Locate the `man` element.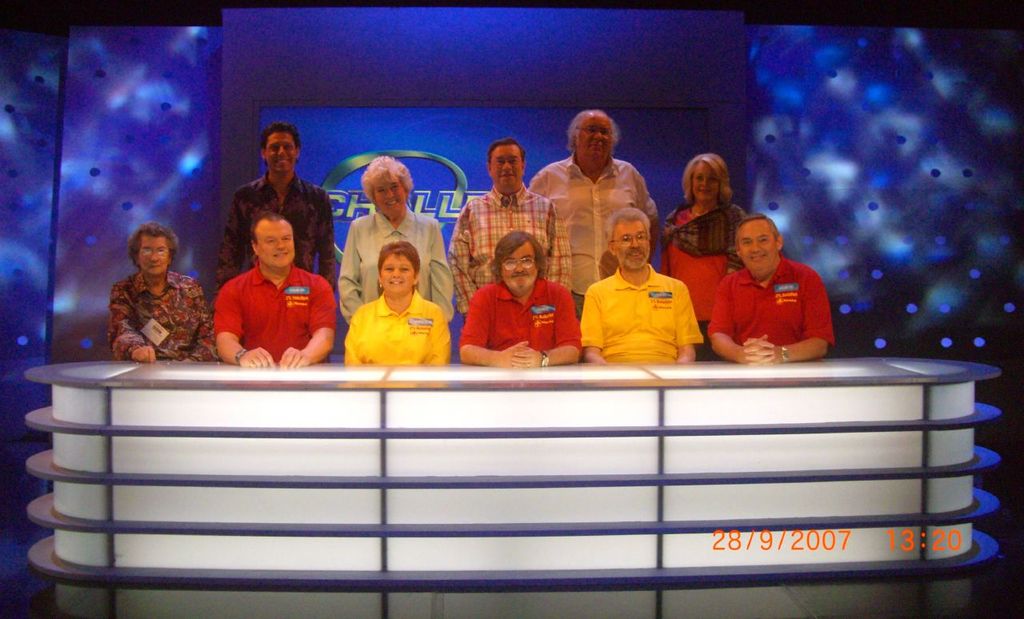
Element bbox: crop(210, 127, 340, 294).
